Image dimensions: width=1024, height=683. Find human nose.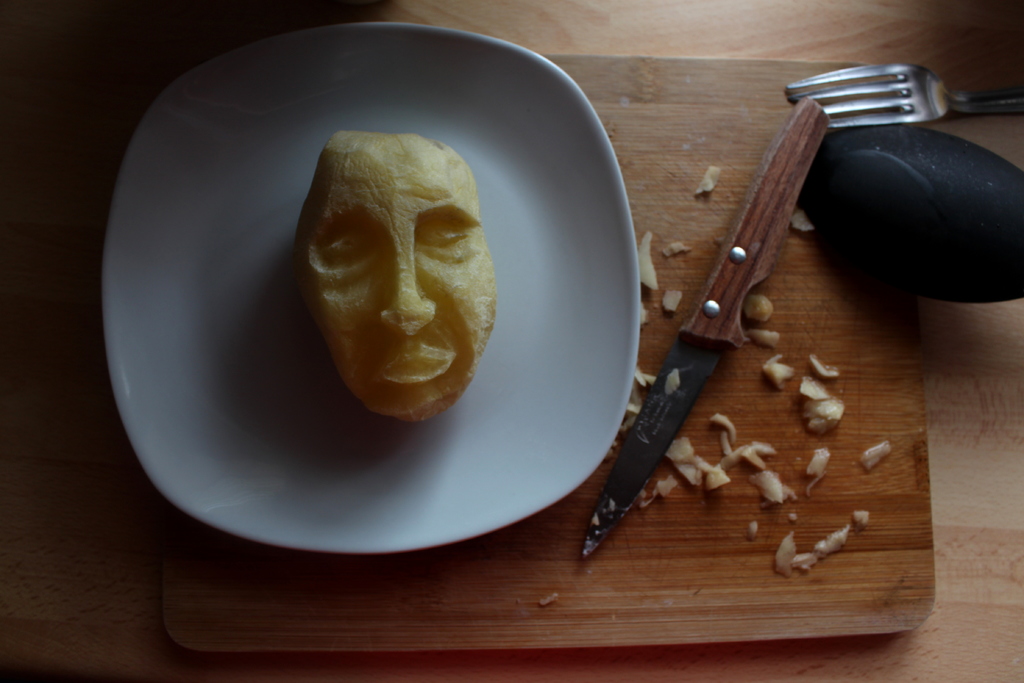
381,232,436,338.
